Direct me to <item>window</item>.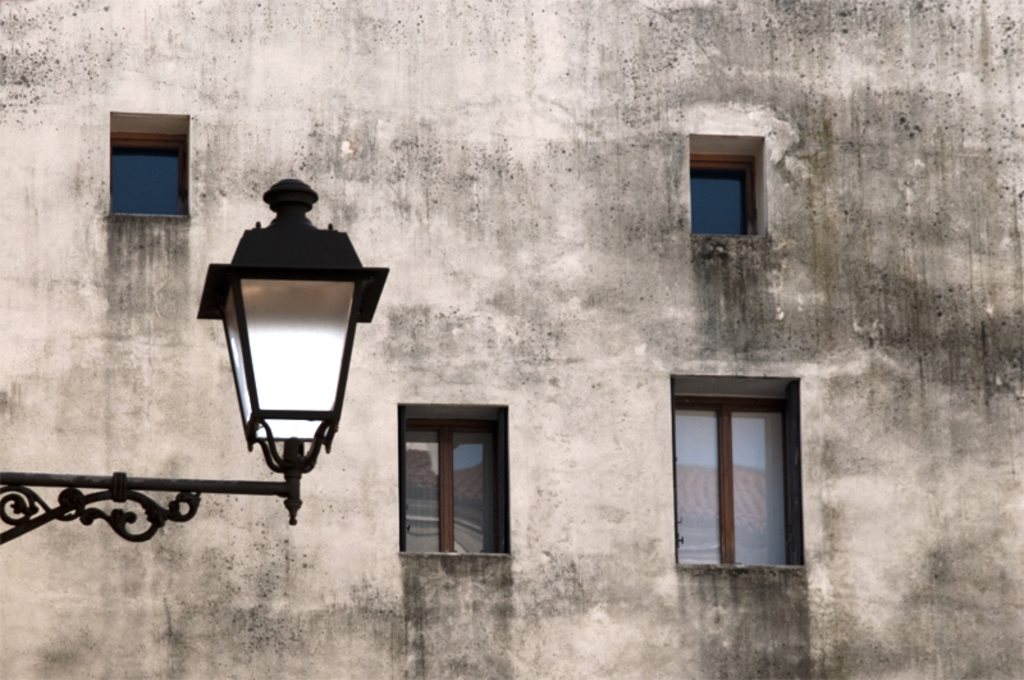
Direction: box(672, 394, 801, 563).
